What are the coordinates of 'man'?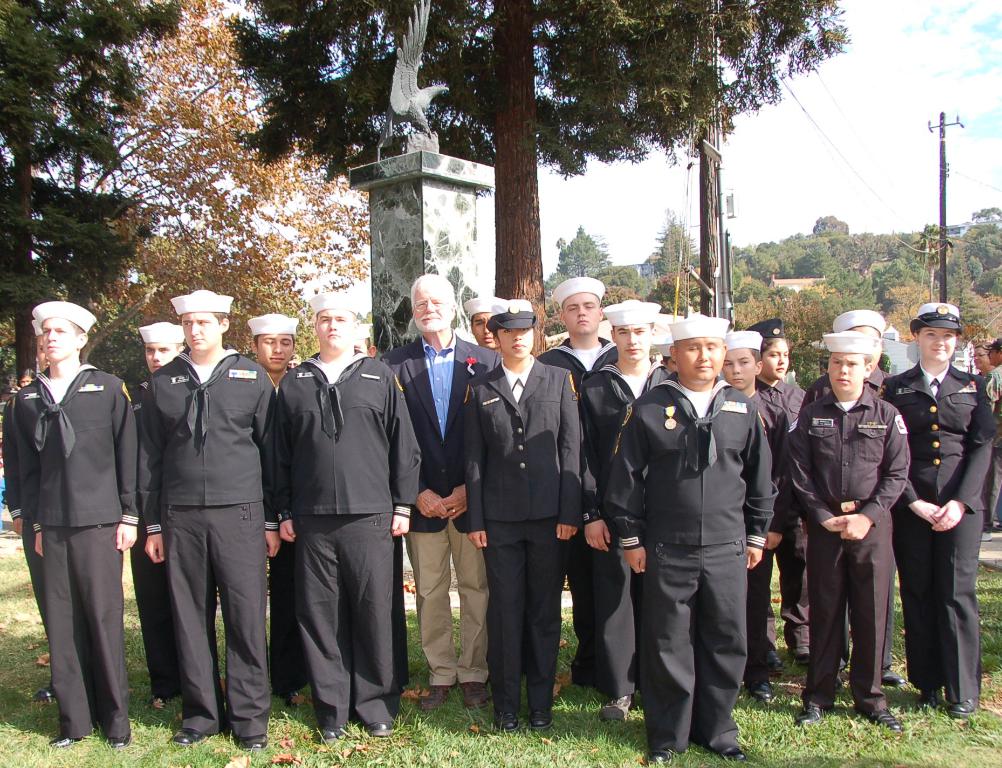
rect(240, 311, 301, 707).
